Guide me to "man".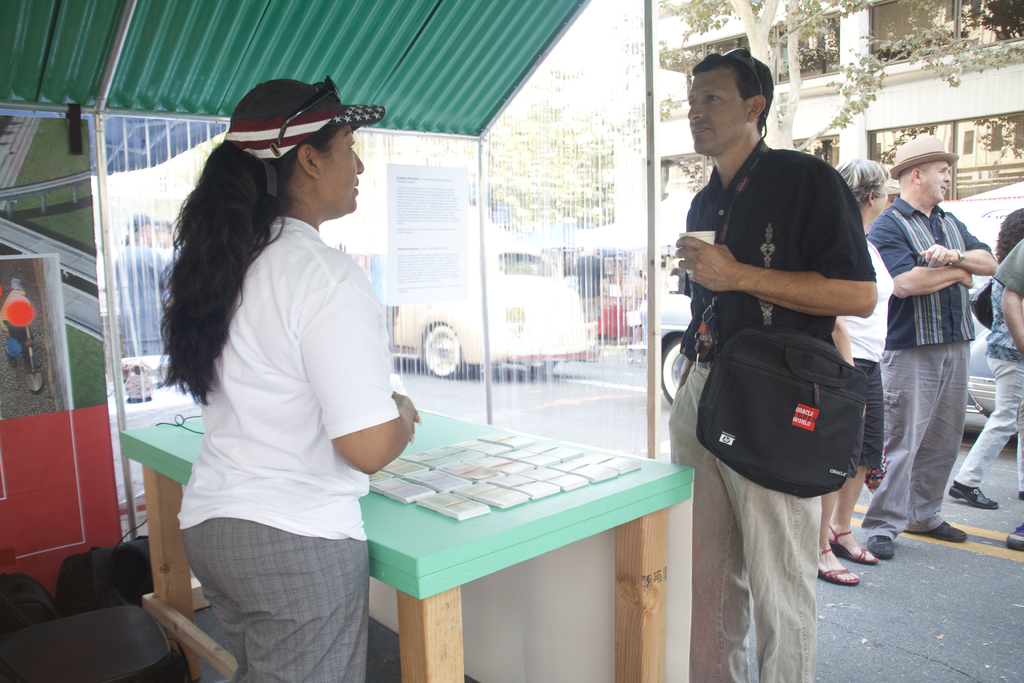
Guidance: region(991, 235, 1023, 551).
